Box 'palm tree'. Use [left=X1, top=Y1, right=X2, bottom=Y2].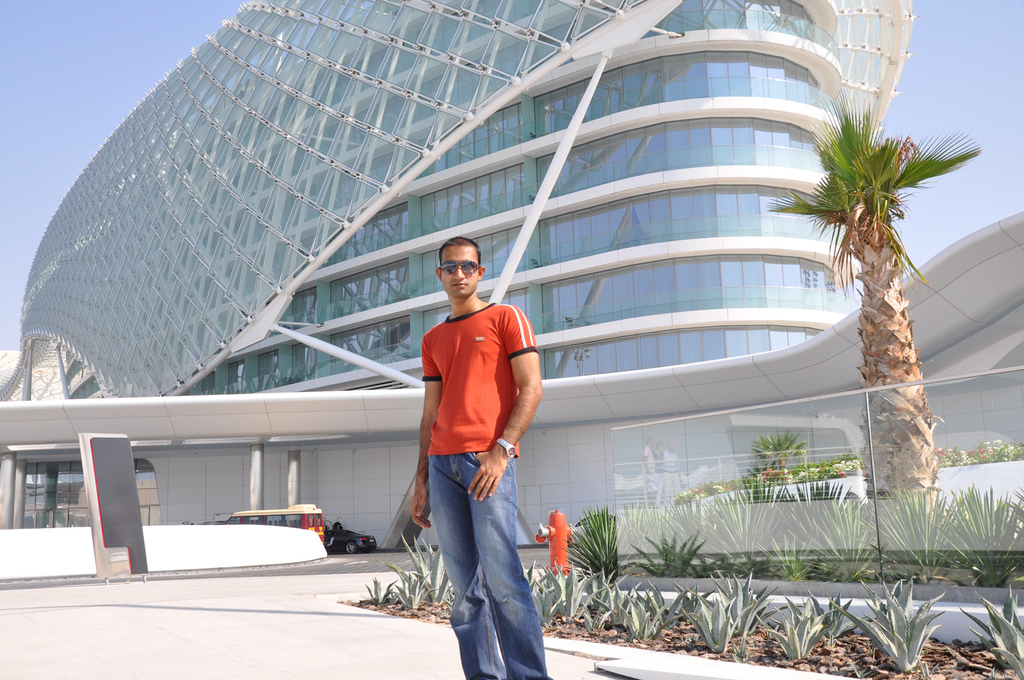
[left=582, top=506, right=621, bottom=581].
